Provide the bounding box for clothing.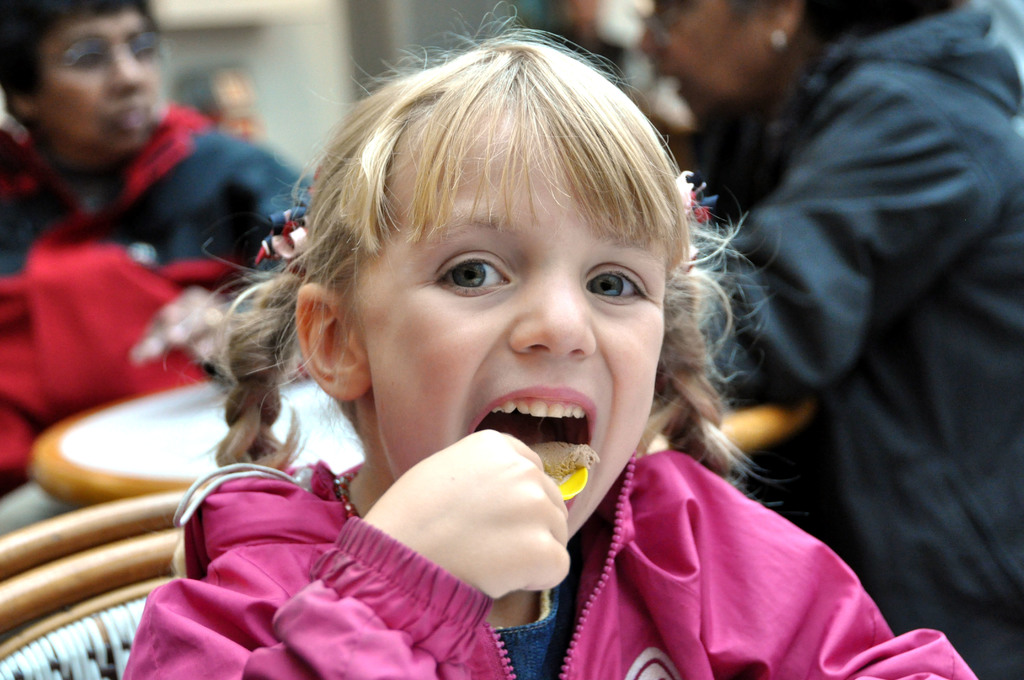
locate(0, 103, 309, 292).
